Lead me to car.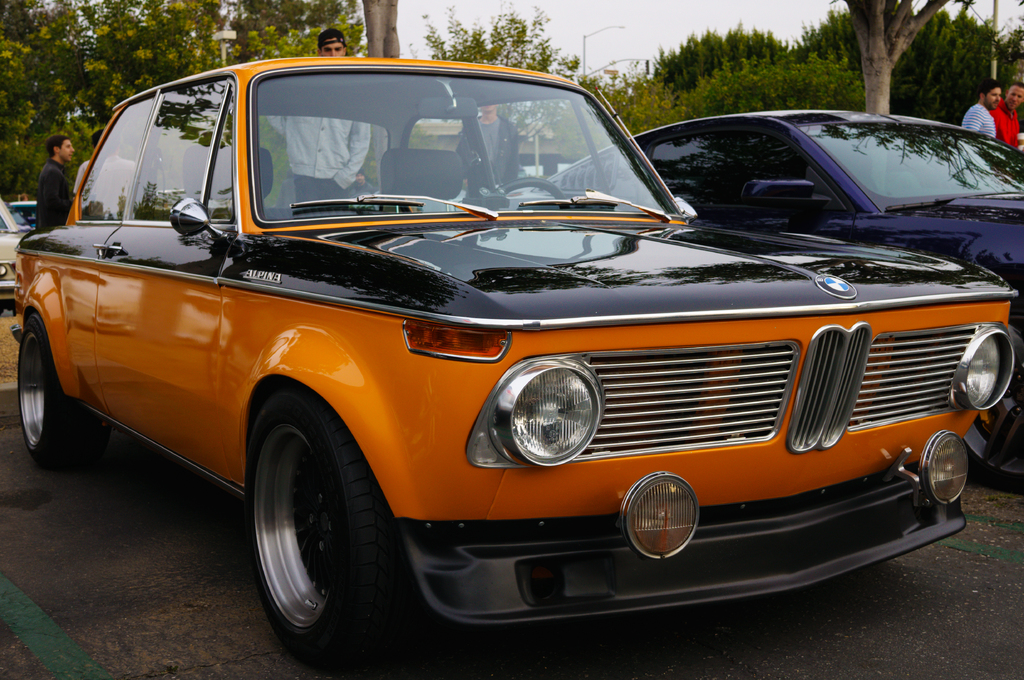
Lead to select_region(18, 52, 1018, 665).
